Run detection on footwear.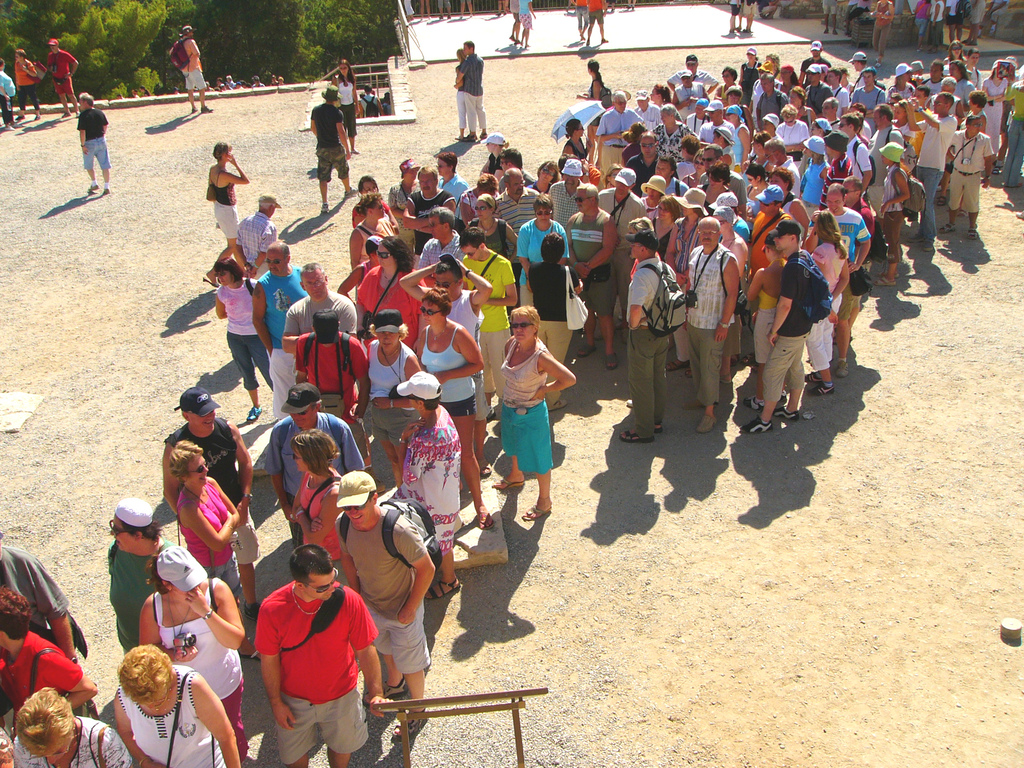
Result: pyautogui.locateOnScreen(881, 270, 899, 278).
